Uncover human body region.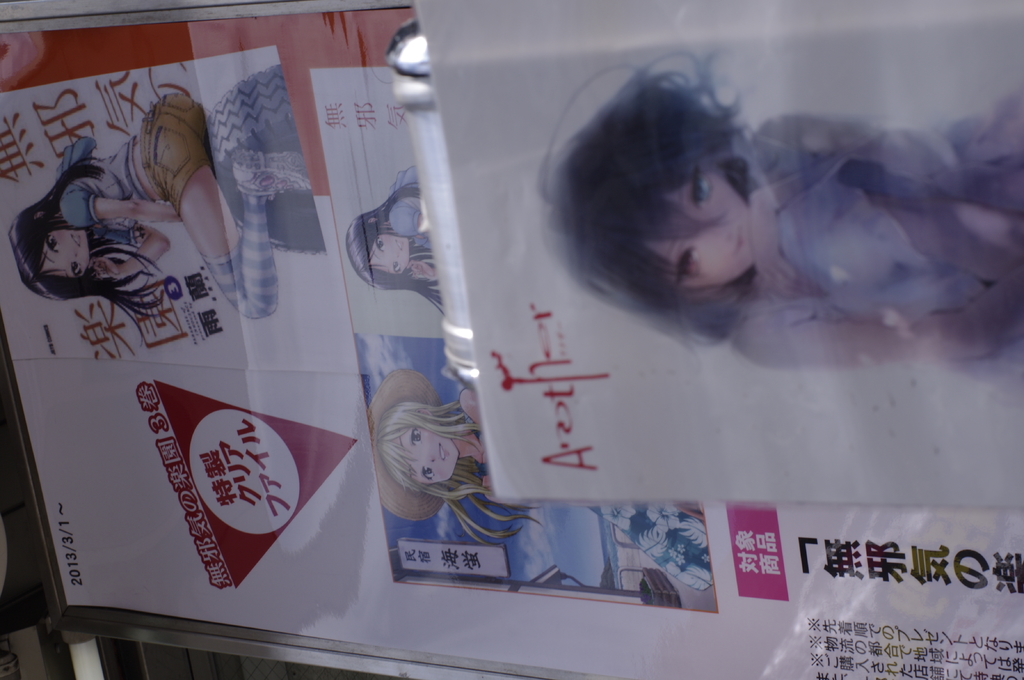
Uncovered: <region>456, 383, 703, 591</region>.
